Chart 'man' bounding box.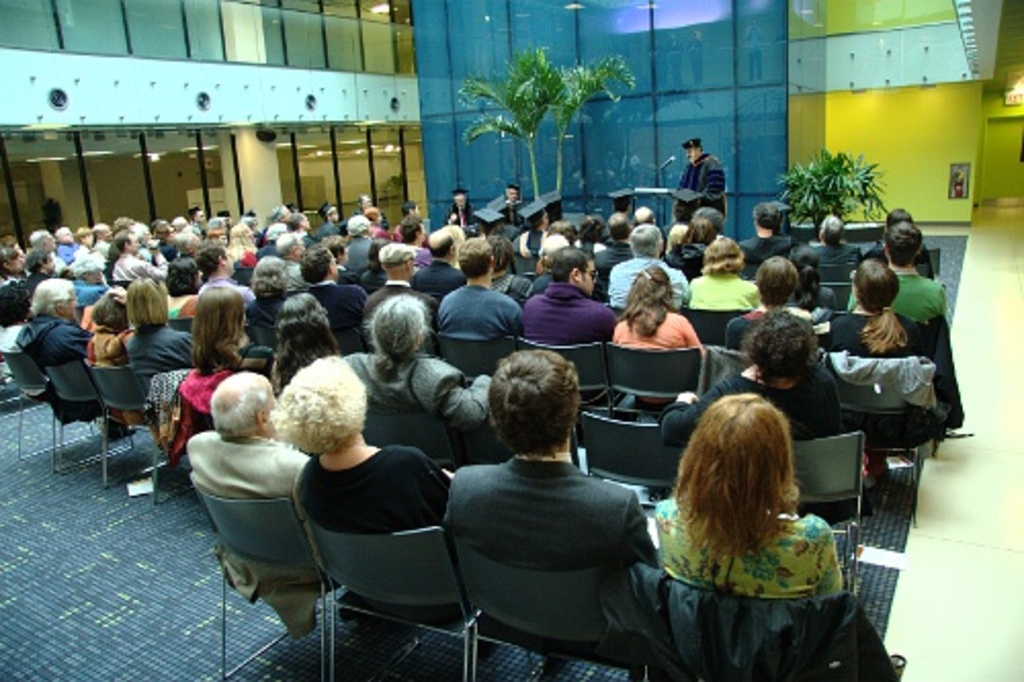
Charted: box(735, 201, 791, 272).
